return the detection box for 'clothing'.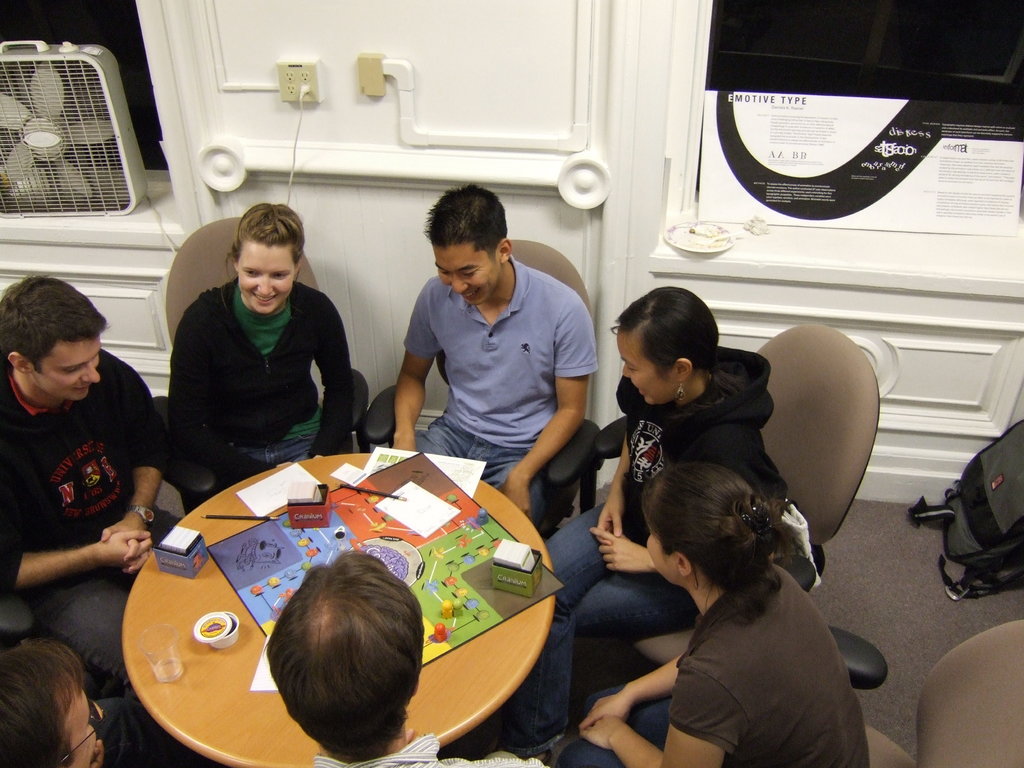
left=0, top=349, right=184, bottom=670.
